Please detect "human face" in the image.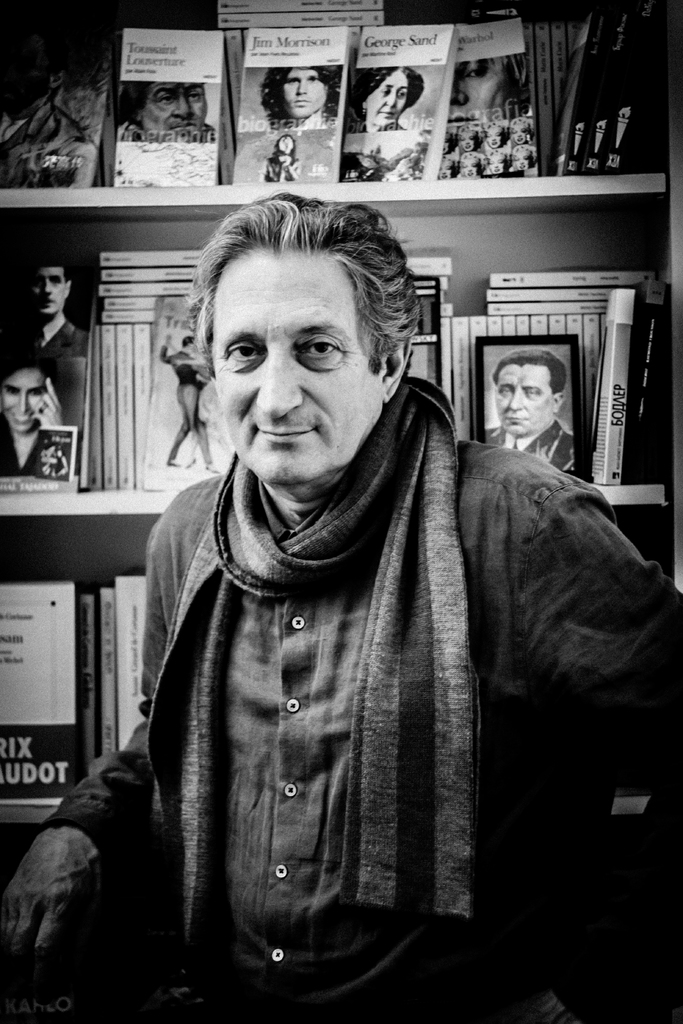
BBox(367, 70, 407, 123).
